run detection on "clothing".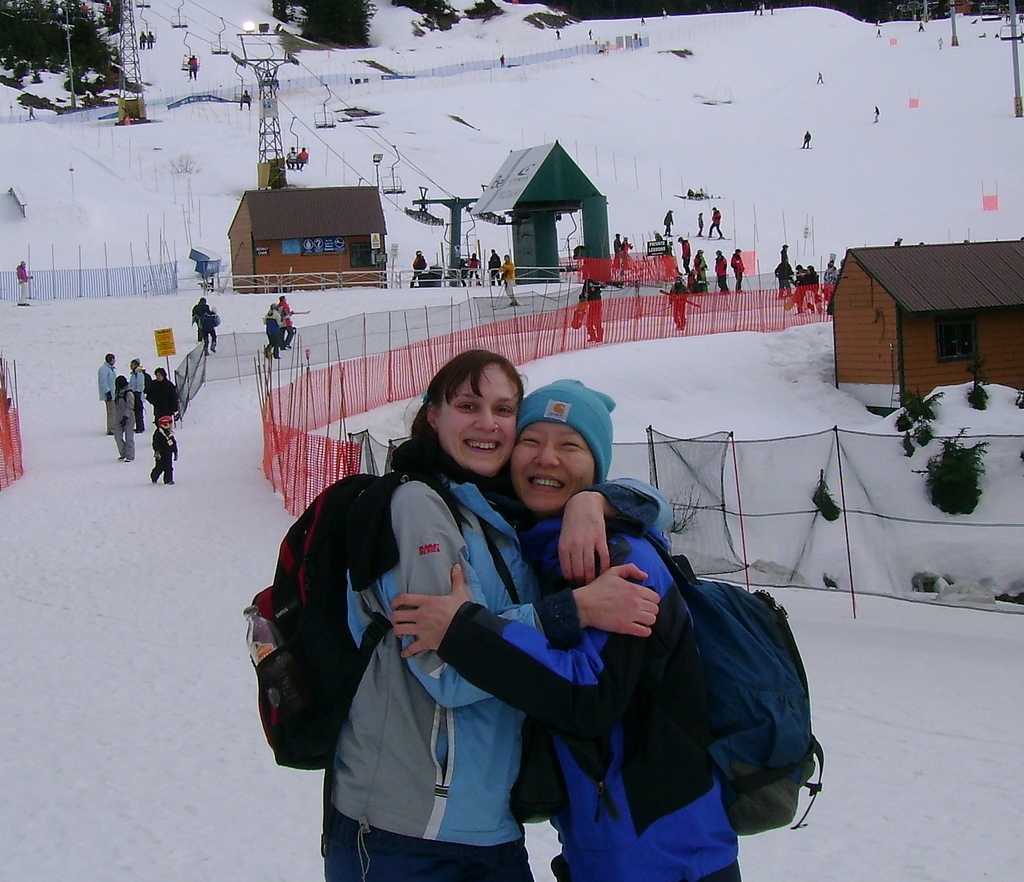
Result: region(17, 263, 31, 304).
